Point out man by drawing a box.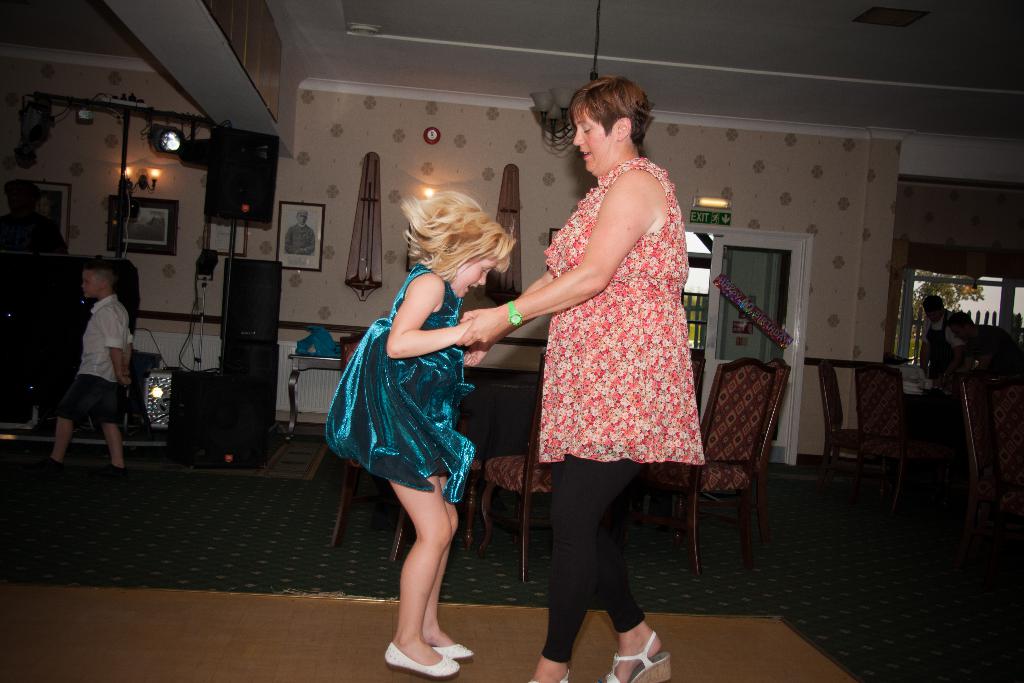
945,308,1023,359.
